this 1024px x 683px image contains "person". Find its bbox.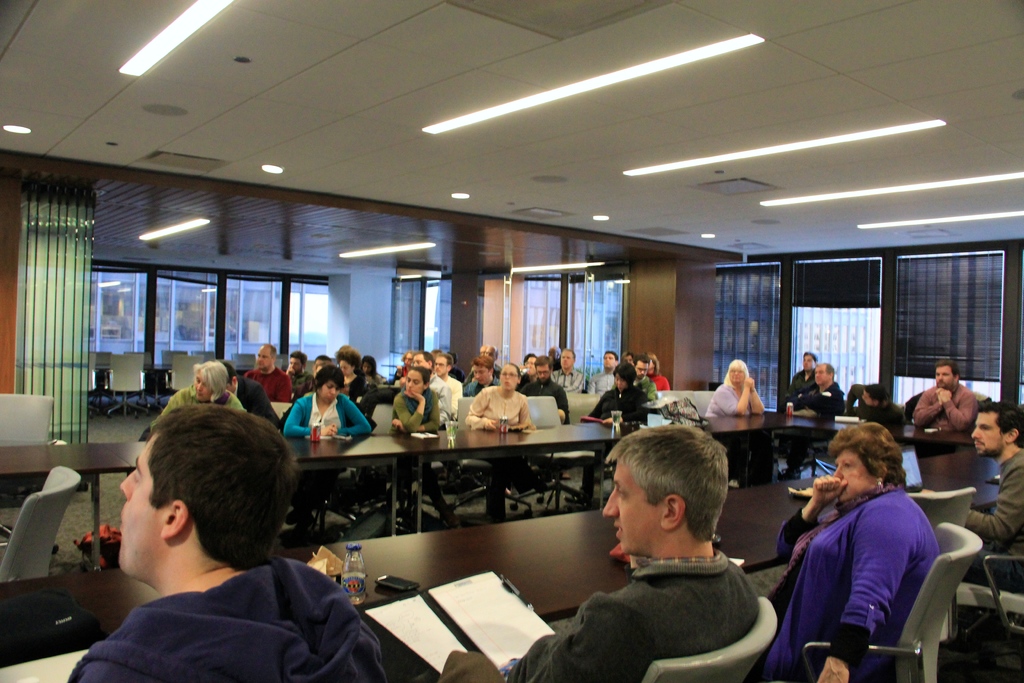
x1=153 y1=354 x2=246 y2=424.
